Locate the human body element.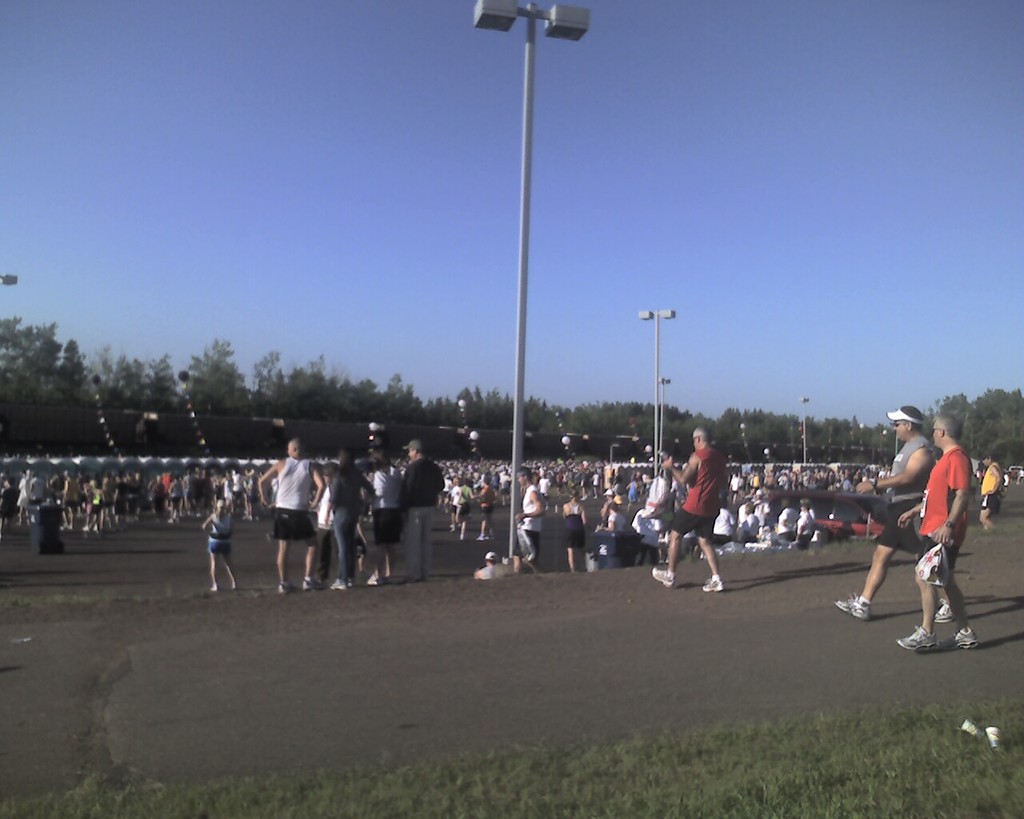
Element bbox: rect(893, 407, 994, 664).
